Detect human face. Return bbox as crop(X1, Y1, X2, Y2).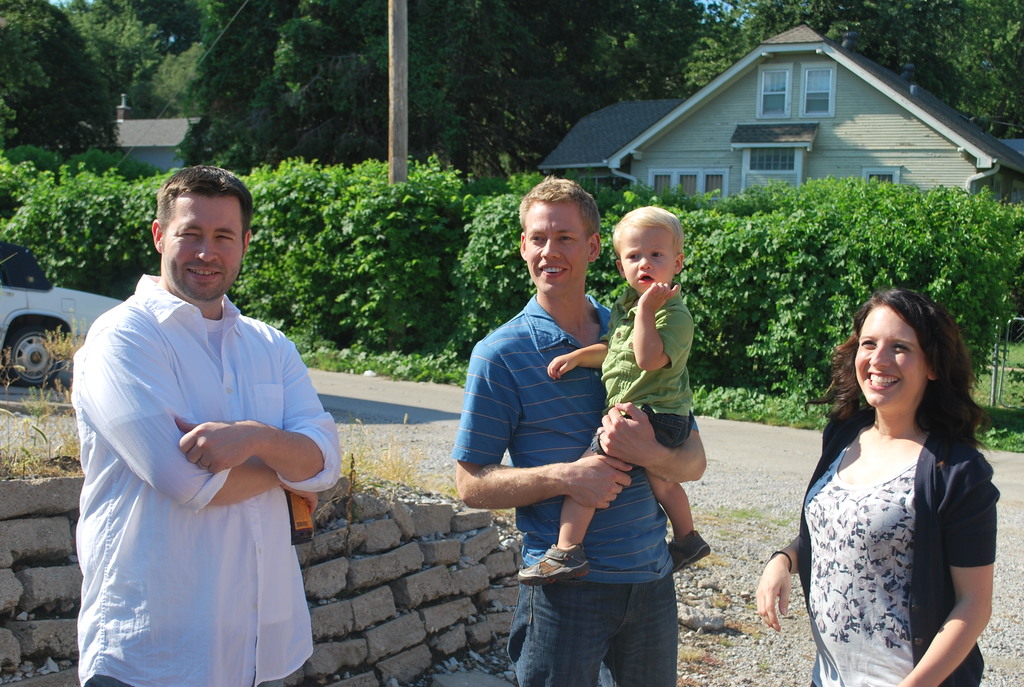
crop(855, 312, 922, 406).
